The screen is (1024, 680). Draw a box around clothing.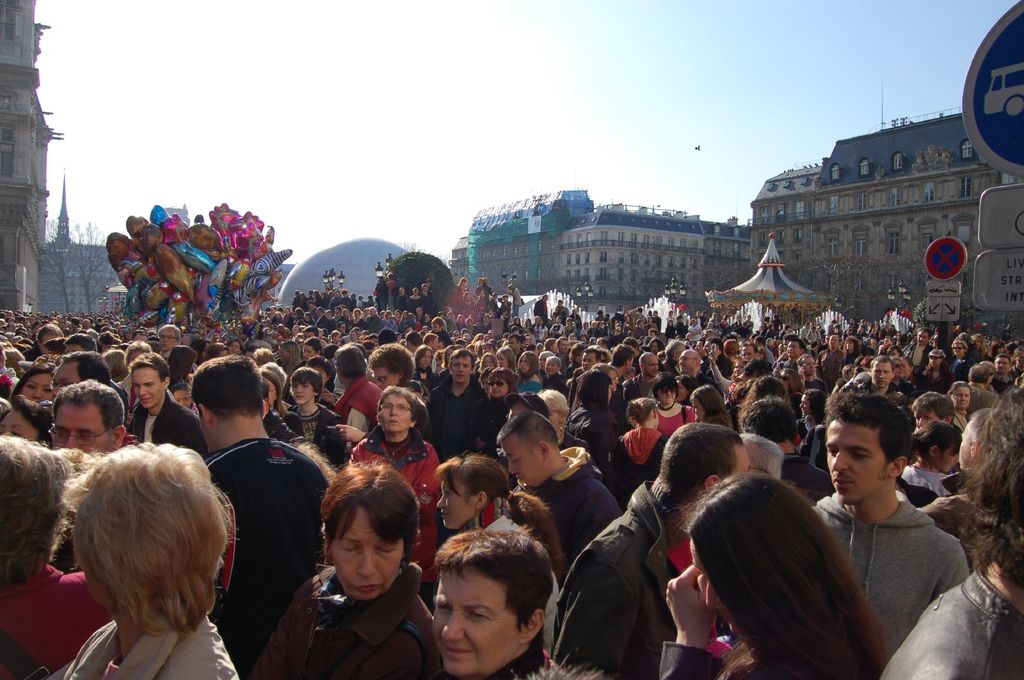
<bbox>541, 478, 680, 679</bbox>.
